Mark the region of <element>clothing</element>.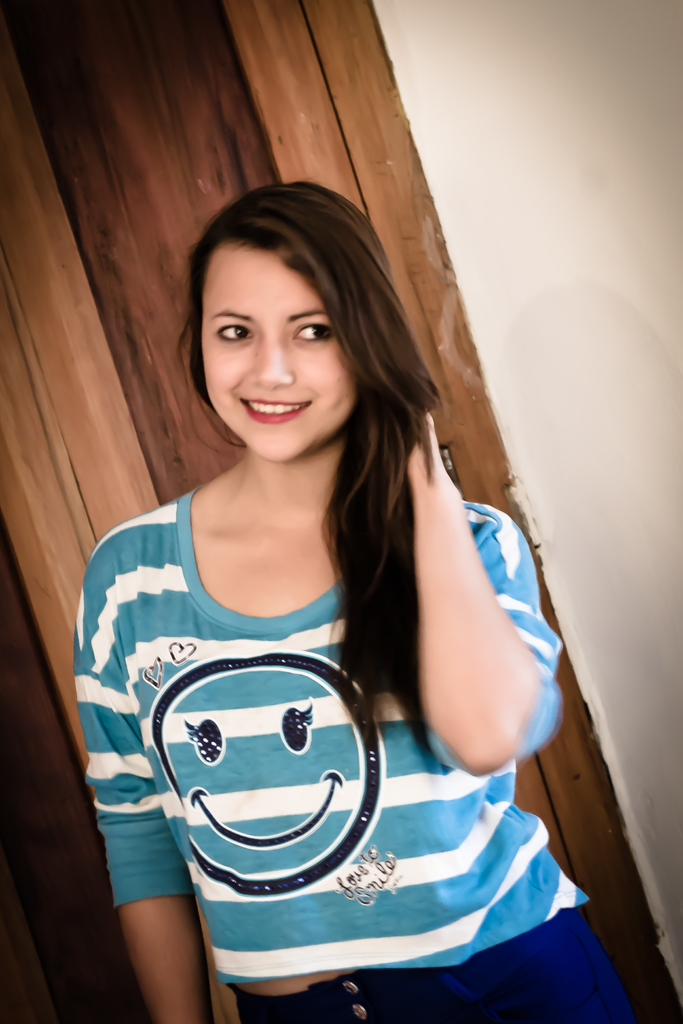
Region: (left=92, top=407, right=546, bottom=984).
